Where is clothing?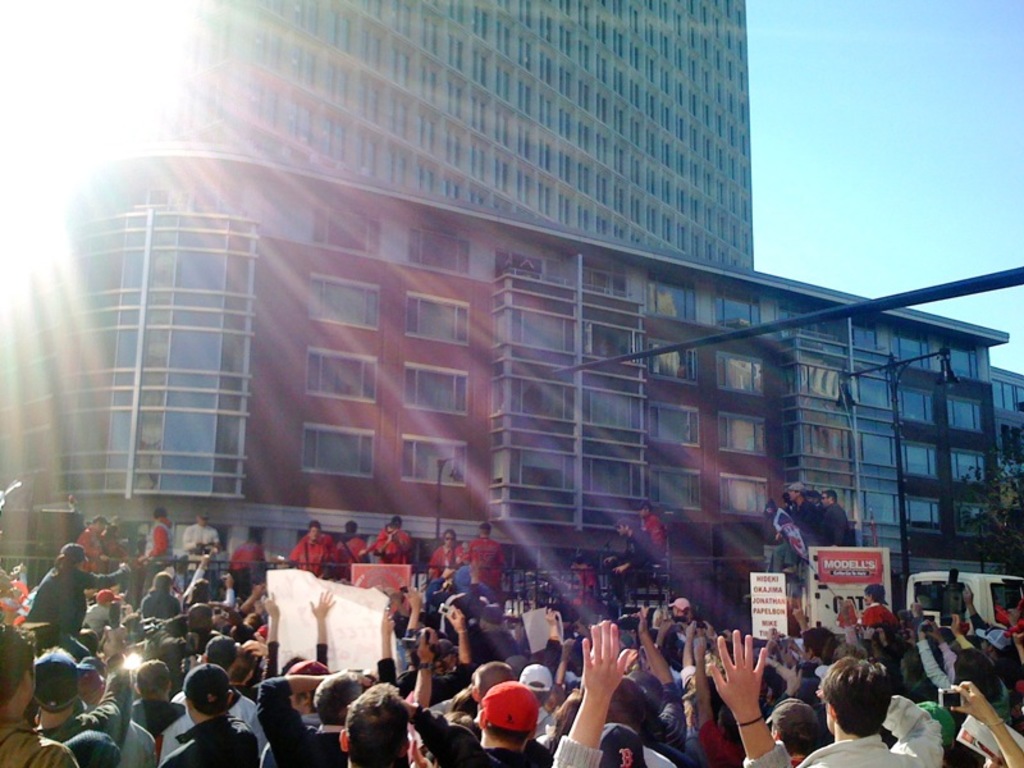
(left=458, top=529, right=500, bottom=586).
